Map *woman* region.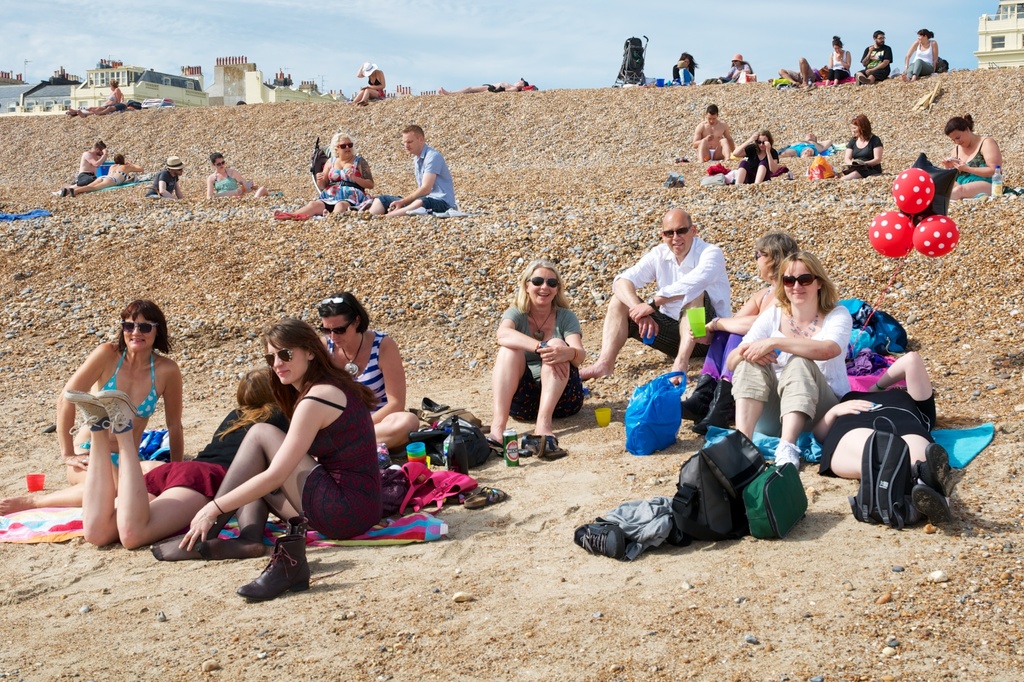
Mapped to locate(292, 131, 376, 217).
